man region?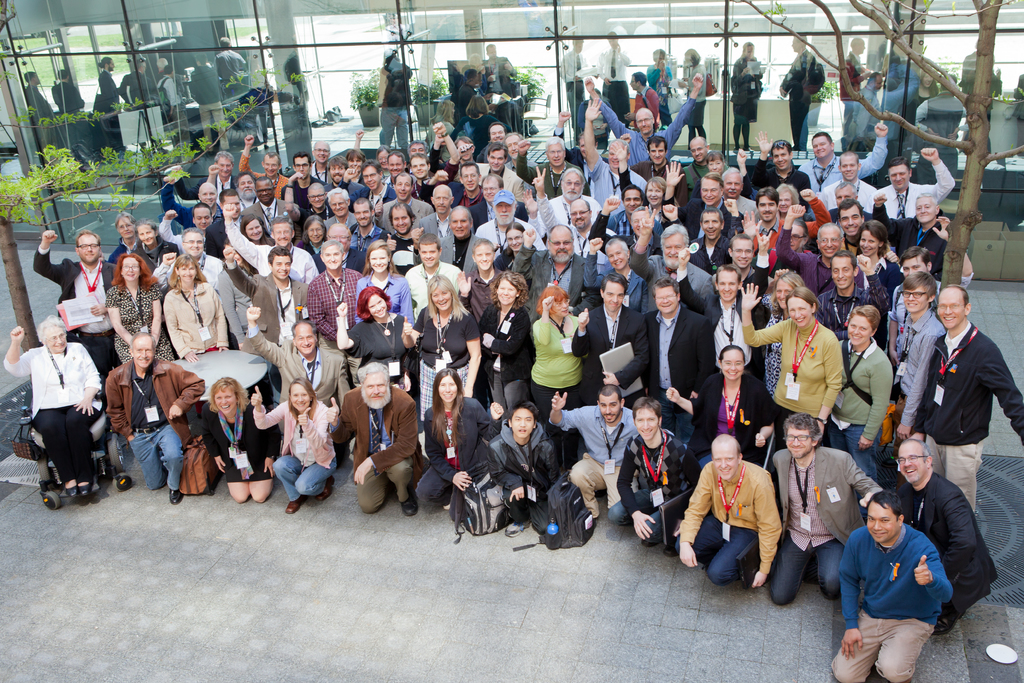
(405, 153, 438, 204)
